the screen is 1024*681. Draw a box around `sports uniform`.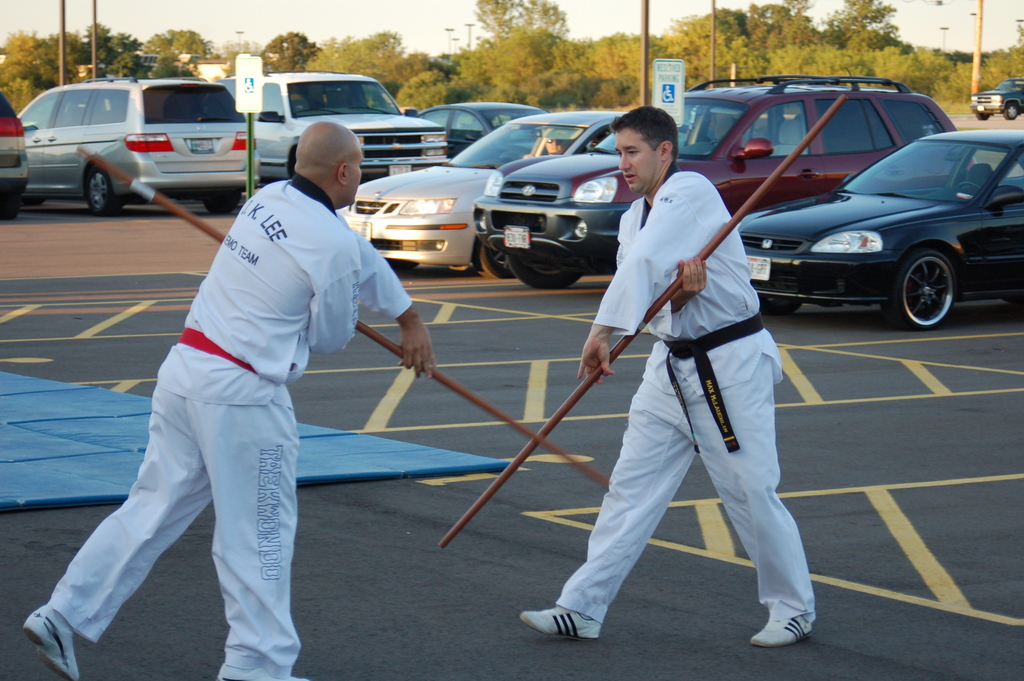
BBox(516, 163, 815, 647).
